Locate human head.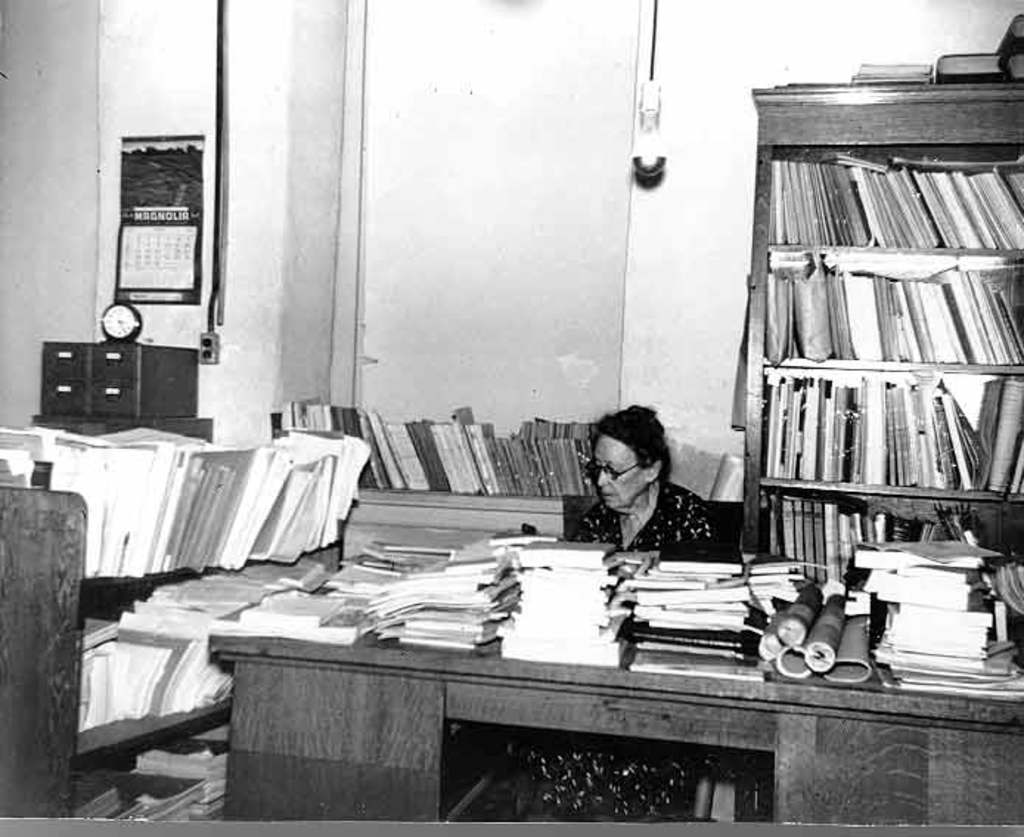
Bounding box: [581,412,680,506].
